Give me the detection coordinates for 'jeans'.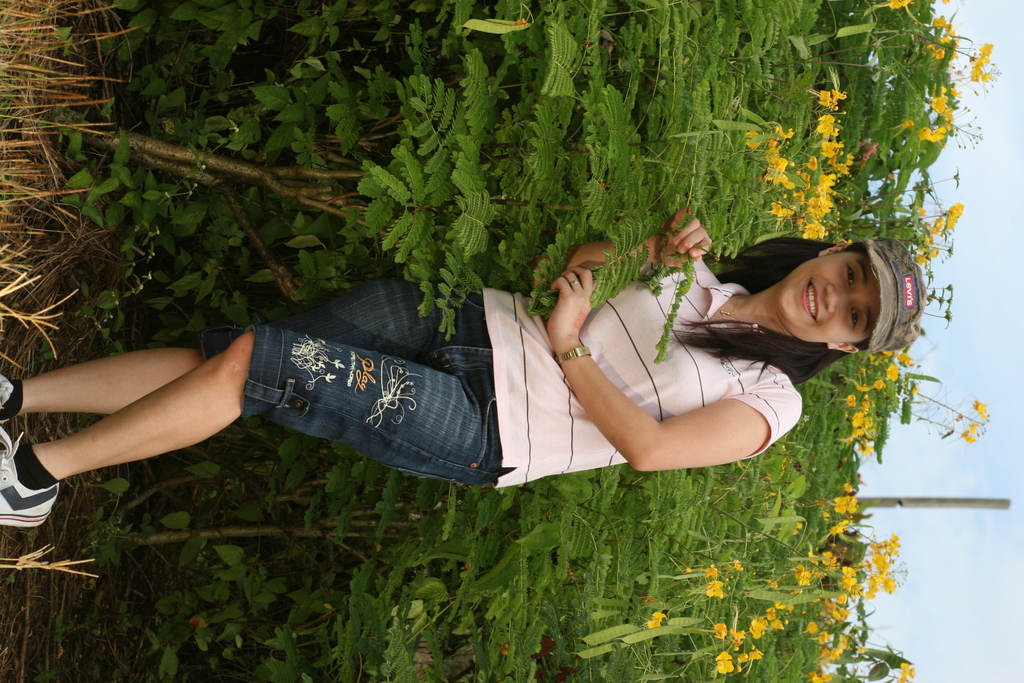
Rect(201, 307, 507, 490).
